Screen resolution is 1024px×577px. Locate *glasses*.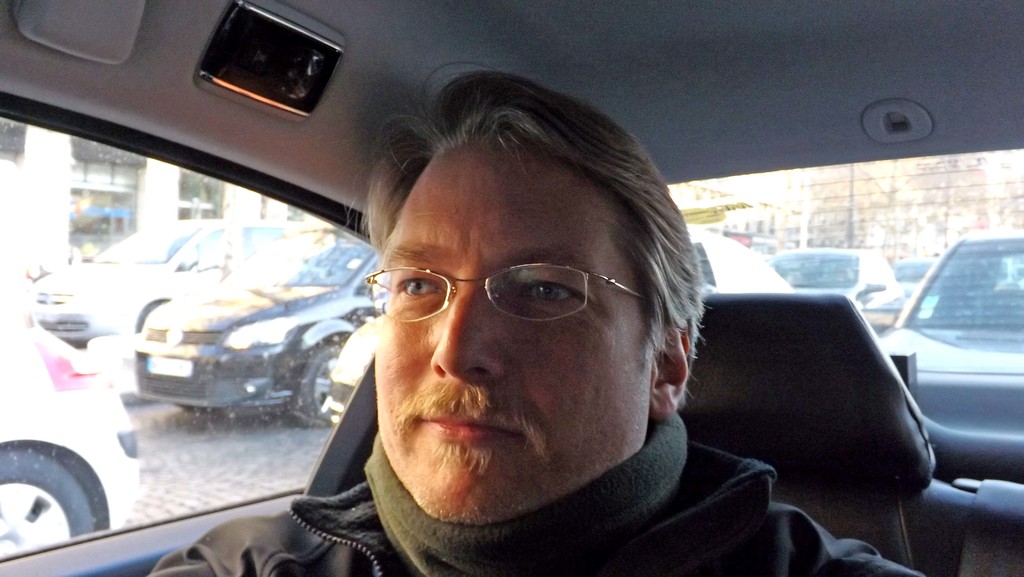
bbox(364, 258, 653, 328).
